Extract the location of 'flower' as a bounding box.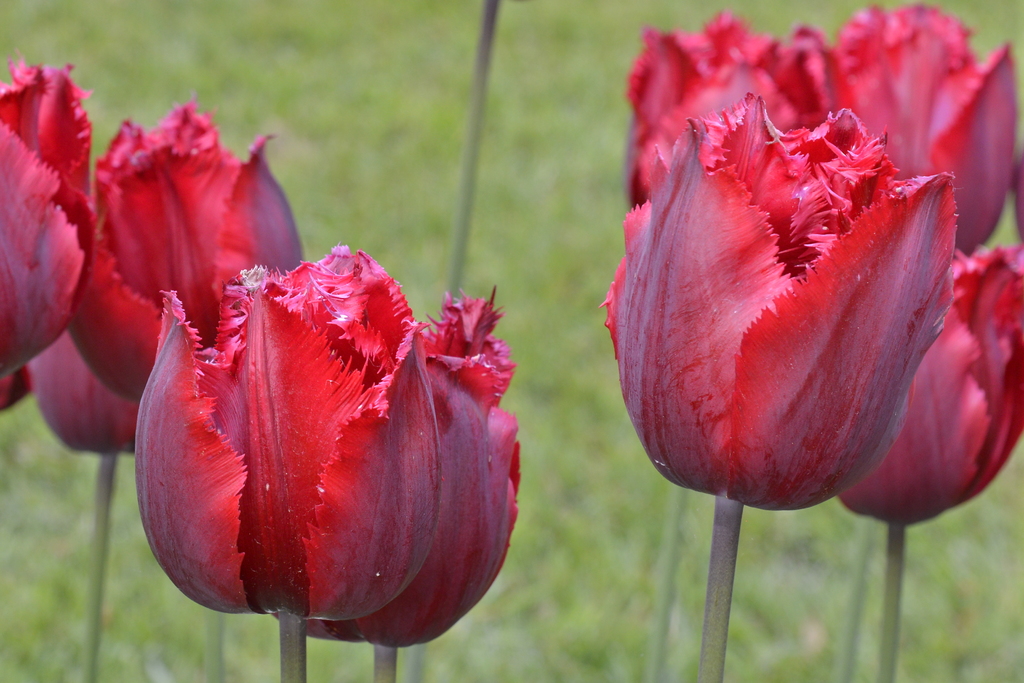
<box>64,89,309,401</box>.
